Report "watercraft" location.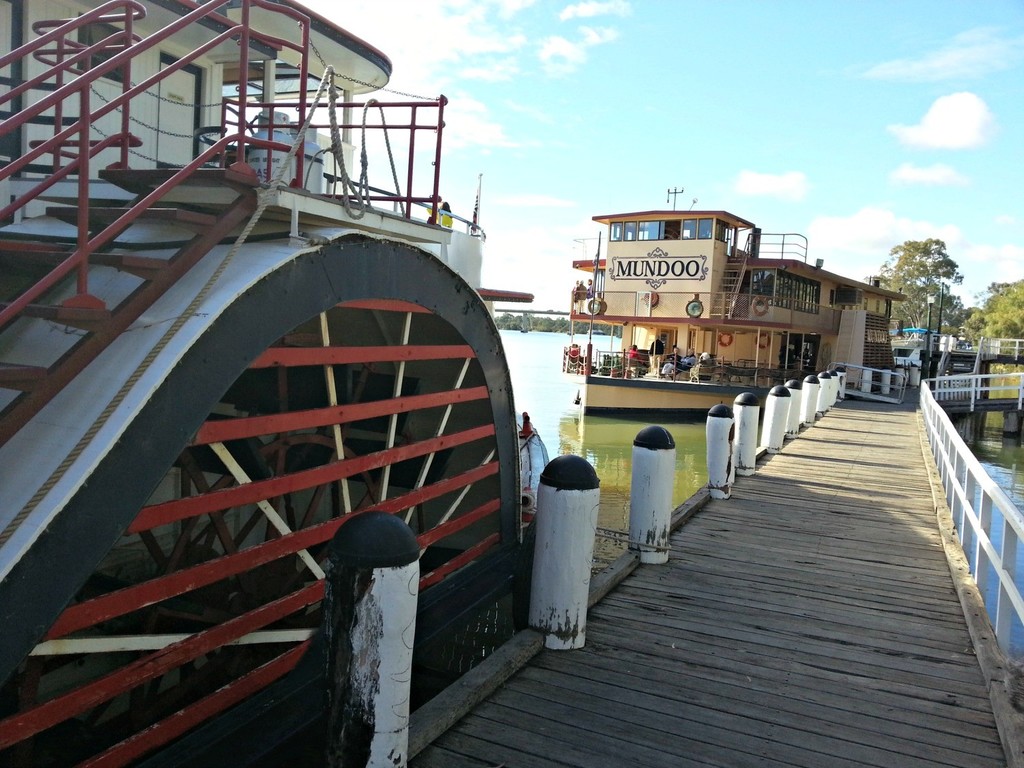
Report: 565,199,888,399.
